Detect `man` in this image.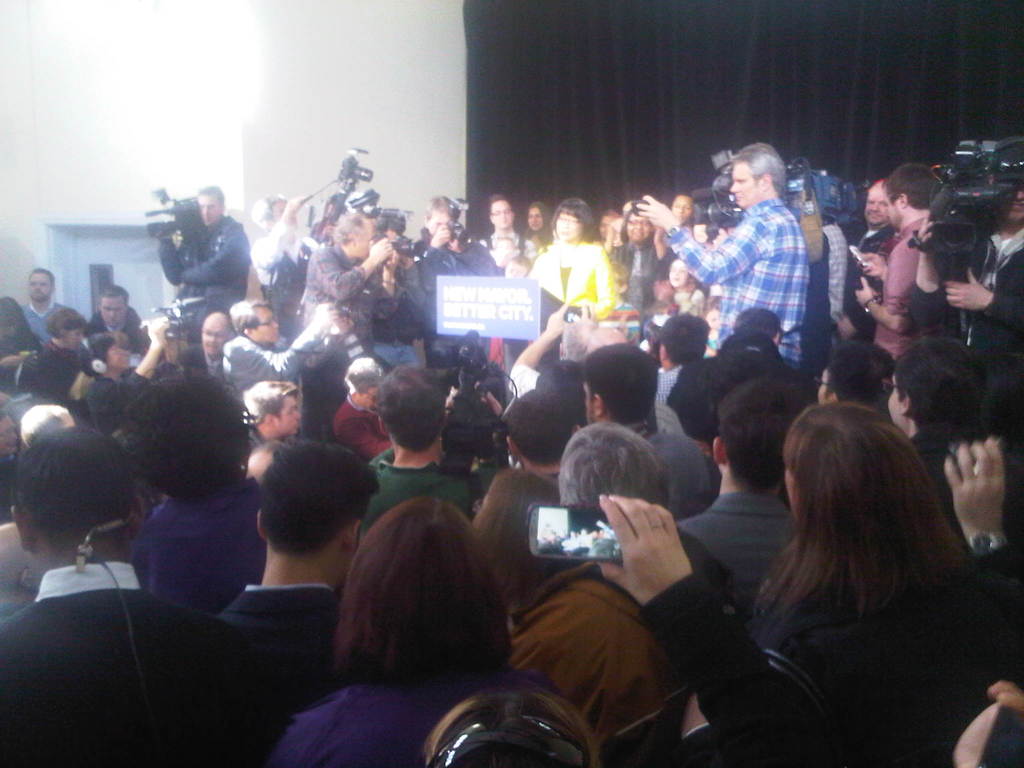
Detection: detection(0, 429, 287, 767).
